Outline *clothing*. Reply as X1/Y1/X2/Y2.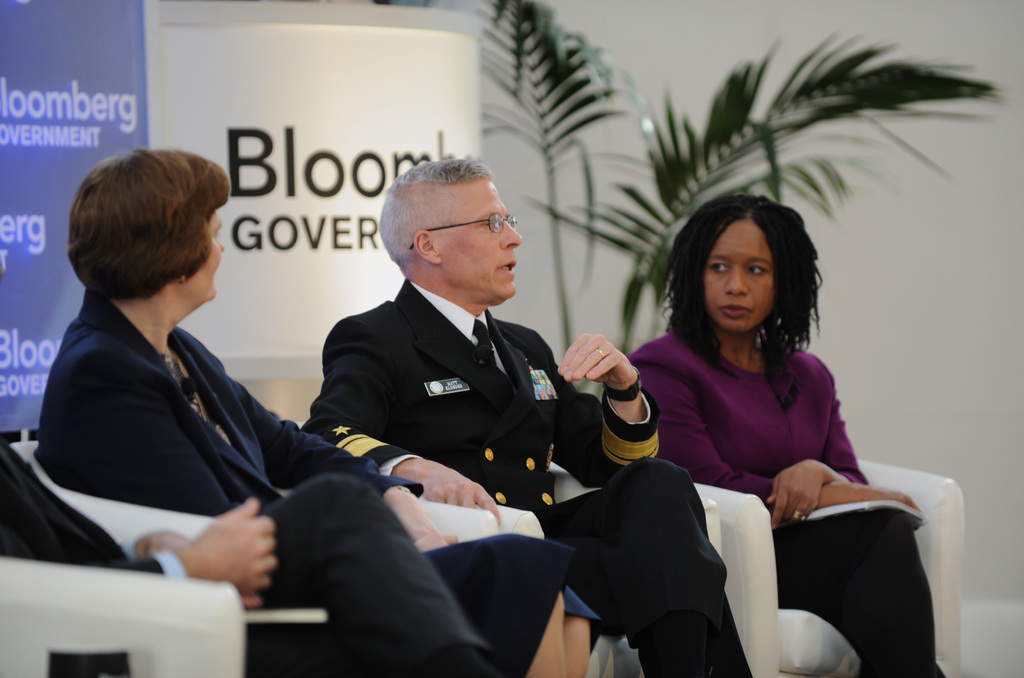
36/299/590/677.
